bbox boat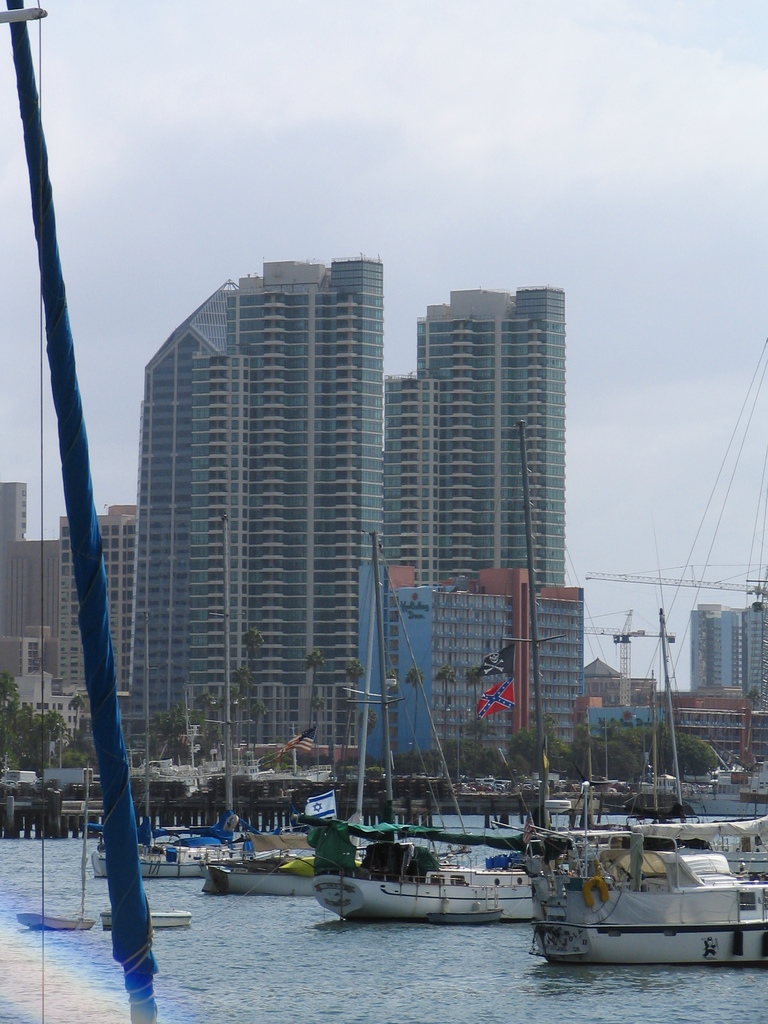
(205,519,315,897)
